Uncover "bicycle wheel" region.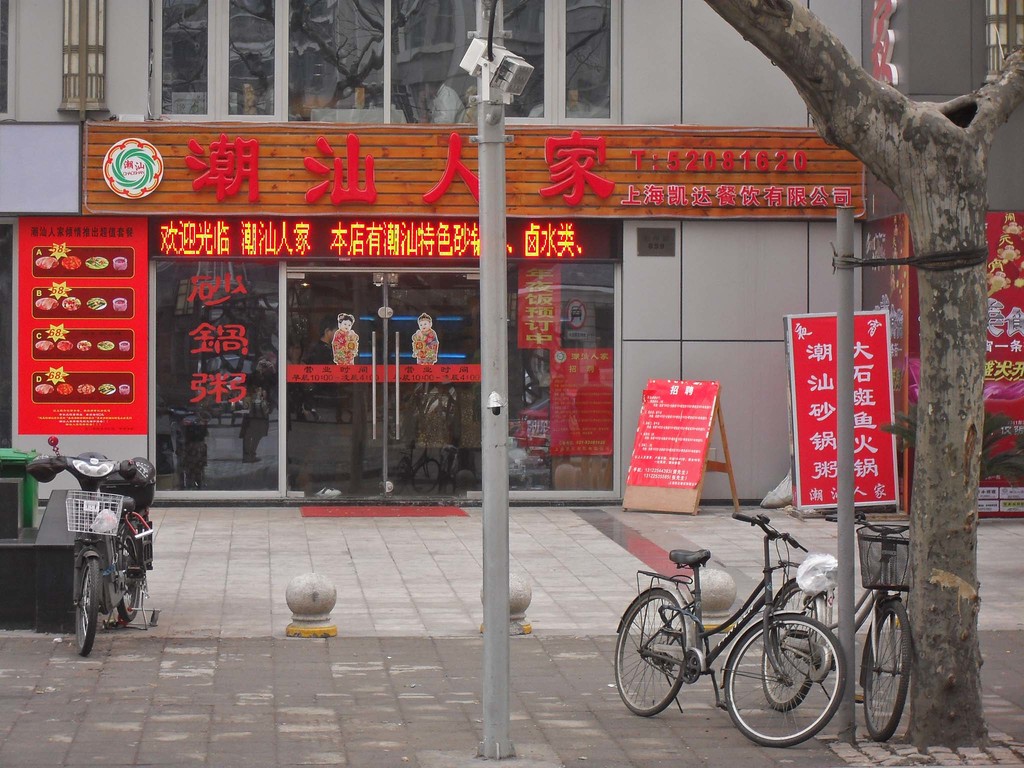
Uncovered: detection(758, 582, 820, 708).
